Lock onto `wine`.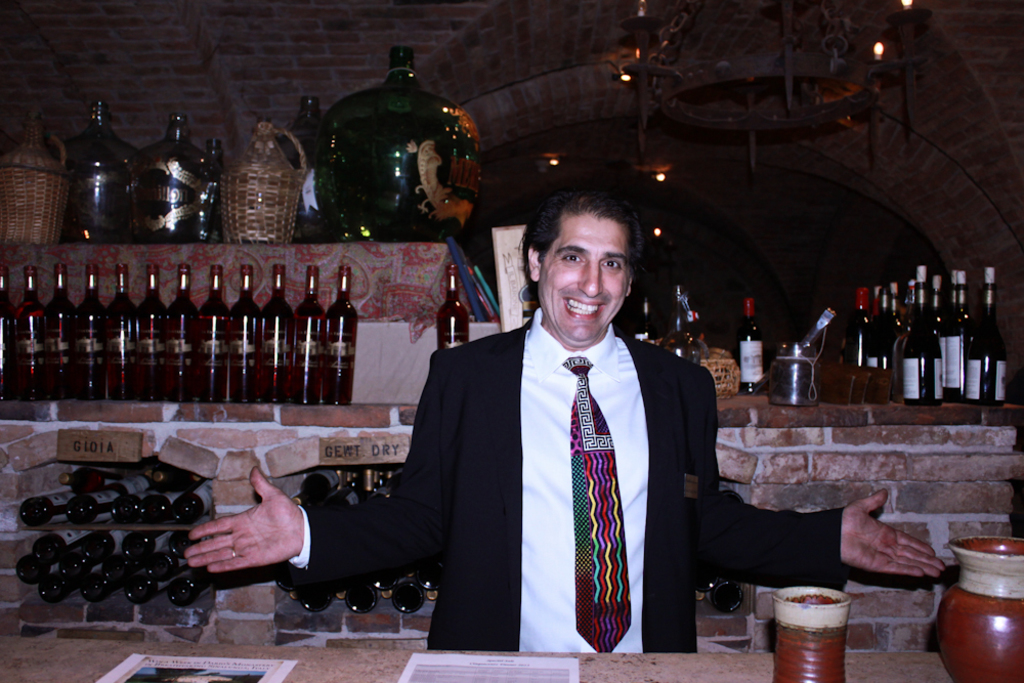
Locked: [left=45, top=268, right=78, bottom=399].
